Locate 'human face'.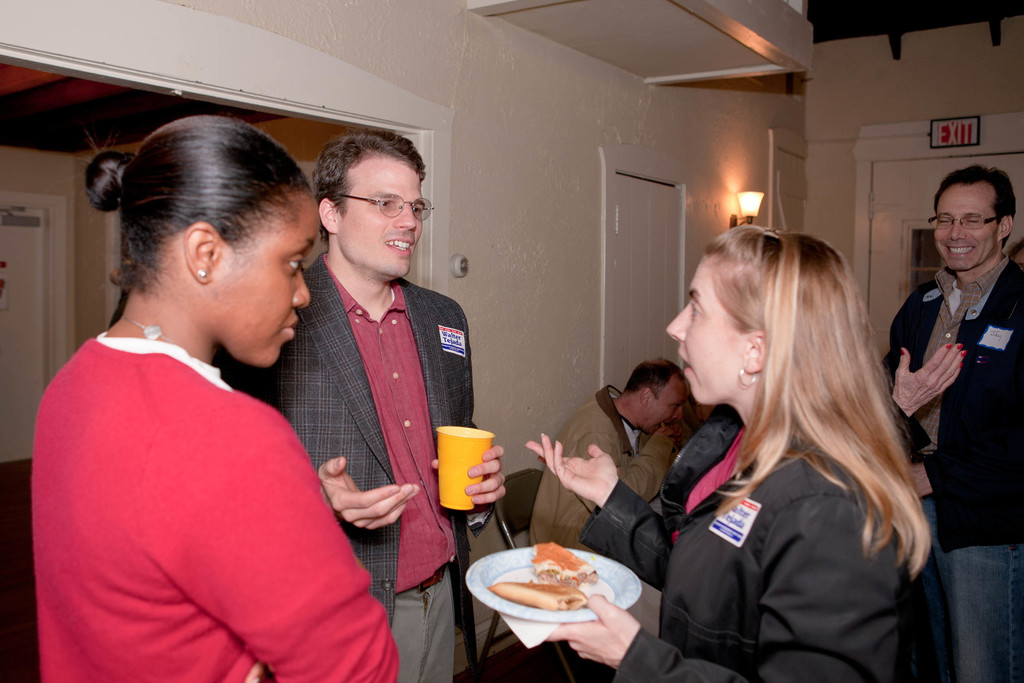
Bounding box: pyautogui.locateOnScreen(648, 381, 685, 432).
